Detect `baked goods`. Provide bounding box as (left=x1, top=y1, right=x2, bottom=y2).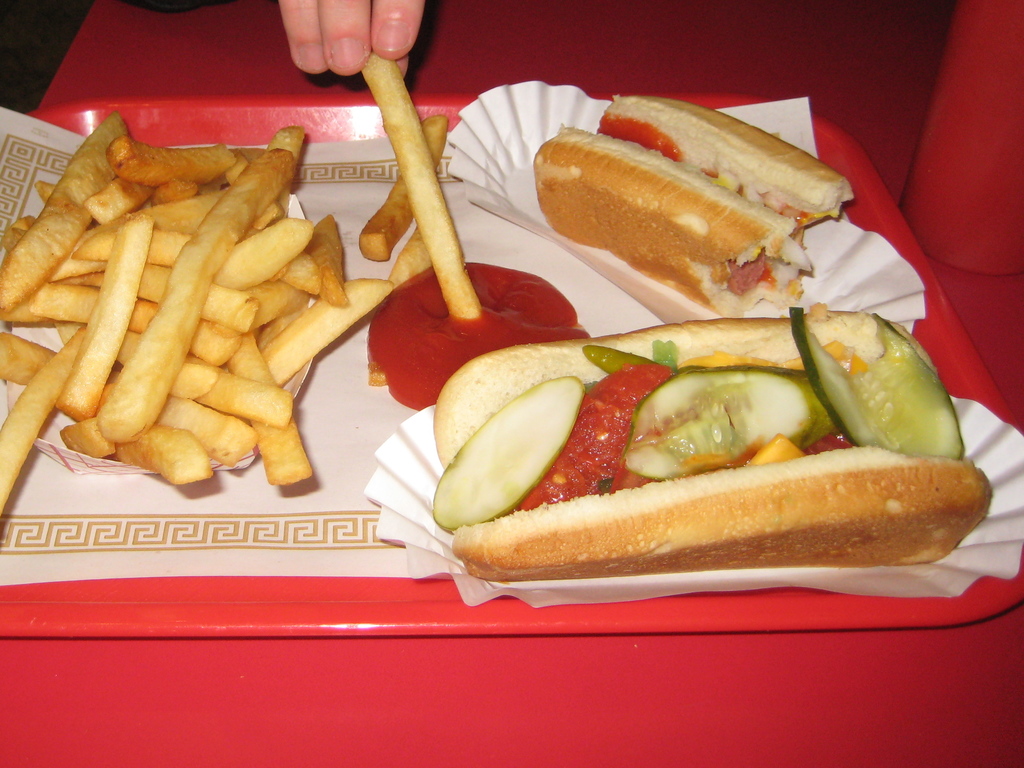
(left=532, top=84, right=860, bottom=319).
